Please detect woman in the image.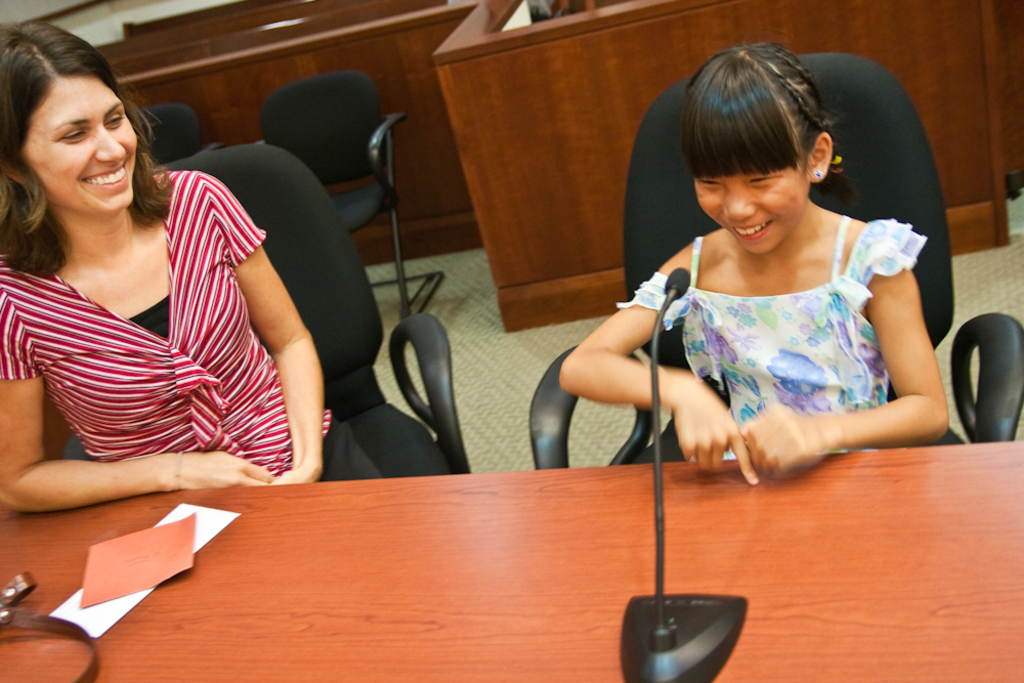
pyautogui.locateOnScreen(0, 12, 451, 530).
